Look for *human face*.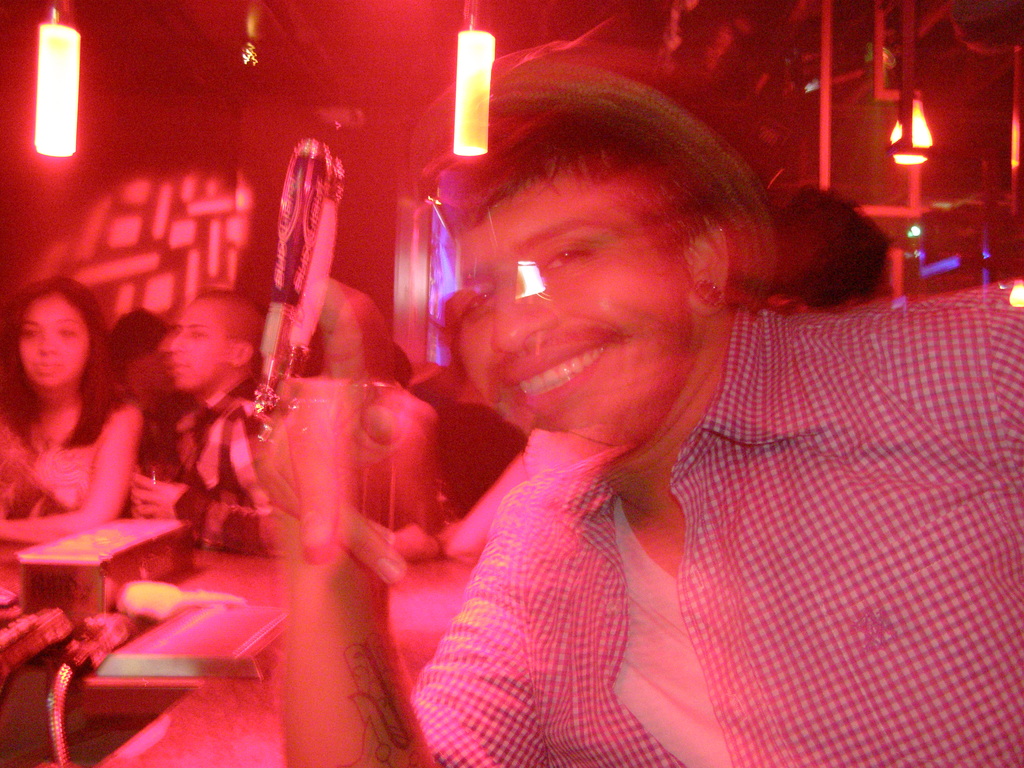
Found: <bbox>161, 294, 234, 384</bbox>.
